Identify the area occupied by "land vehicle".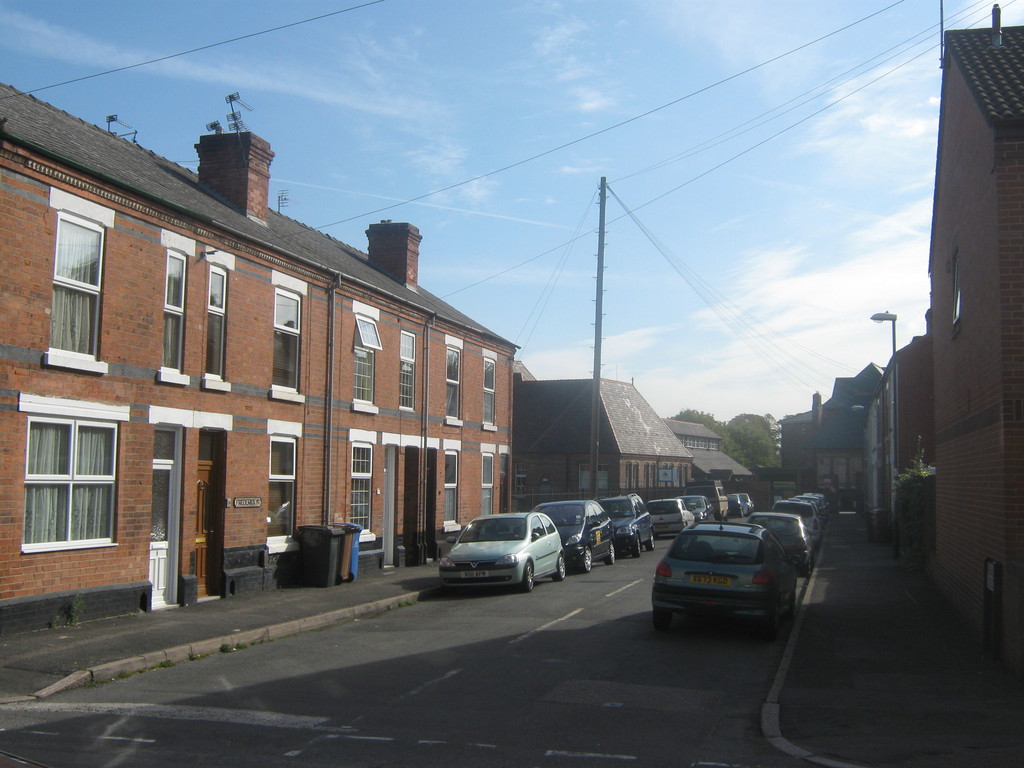
Area: <bbox>531, 499, 616, 573</bbox>.
